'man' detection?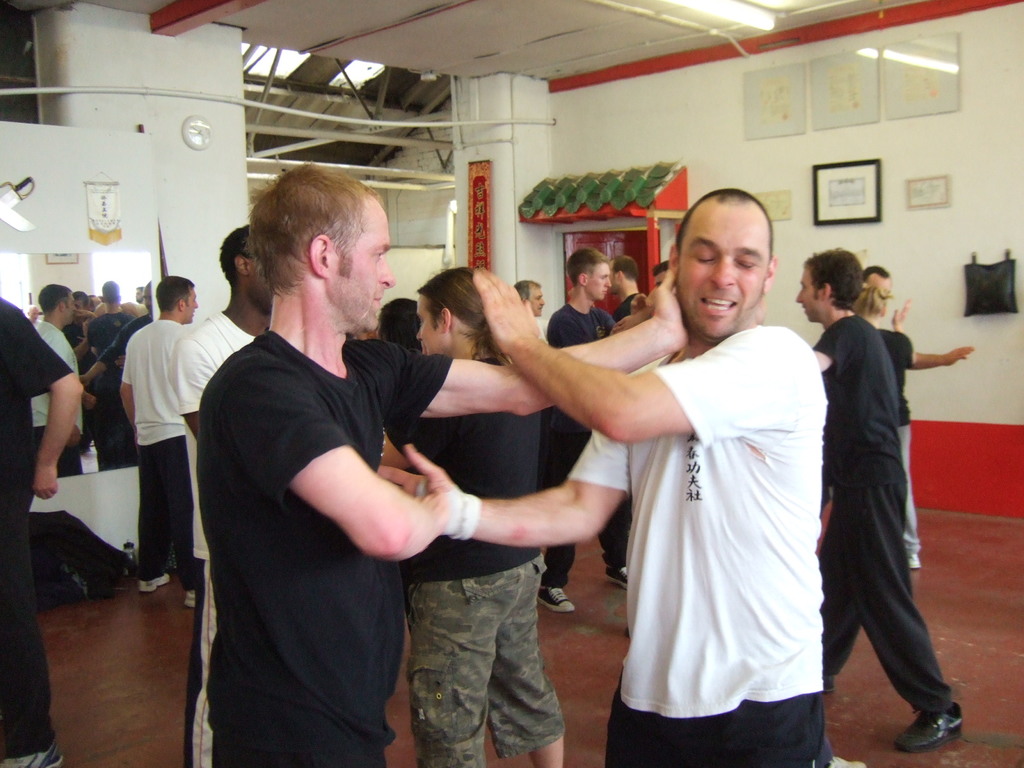
<box>532,247,627,616</box>
